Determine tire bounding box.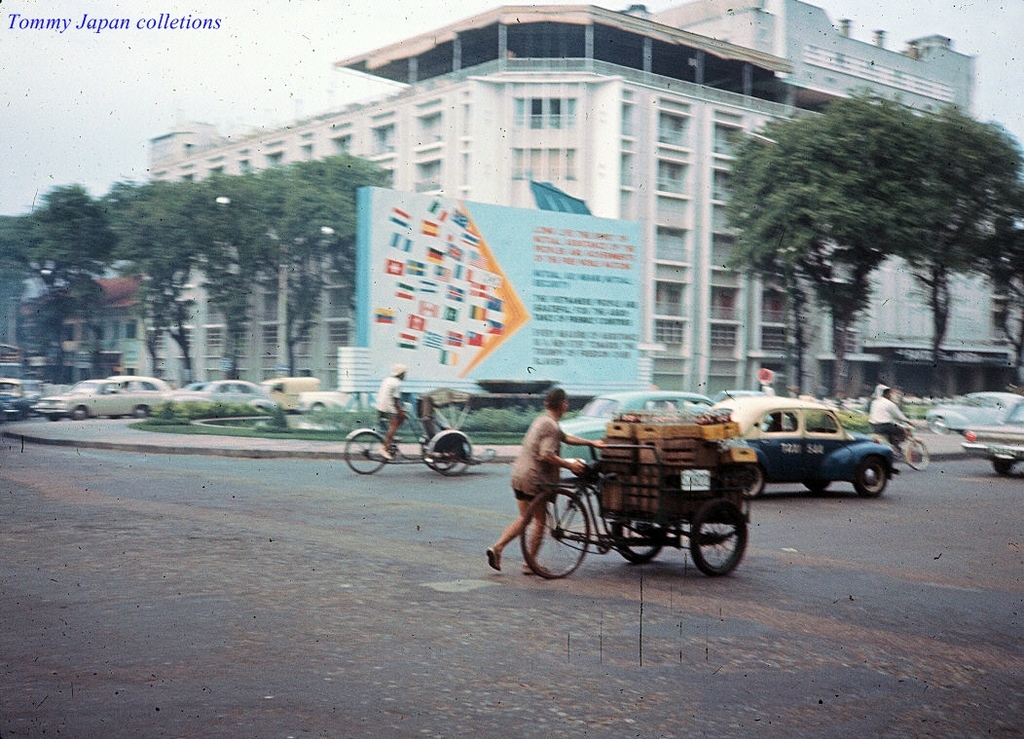
Determined: {"x1": 134, "y1": 404, "x2": 148, "y2": 420}.
